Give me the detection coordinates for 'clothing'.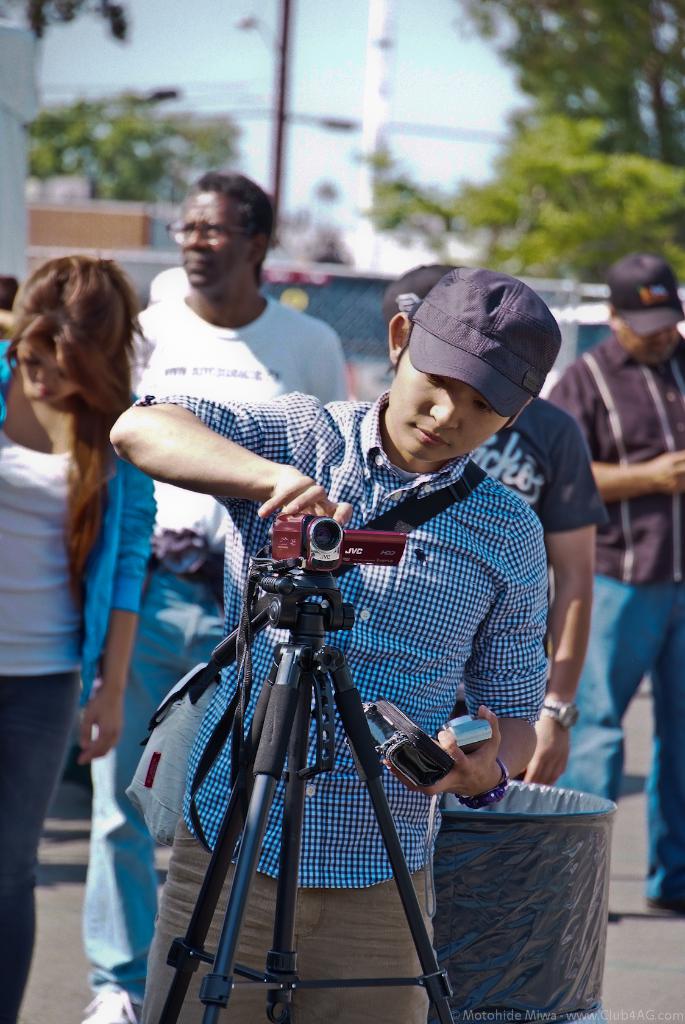
pyautogui.locateOnScreen(128, 280, 359, 1001).
